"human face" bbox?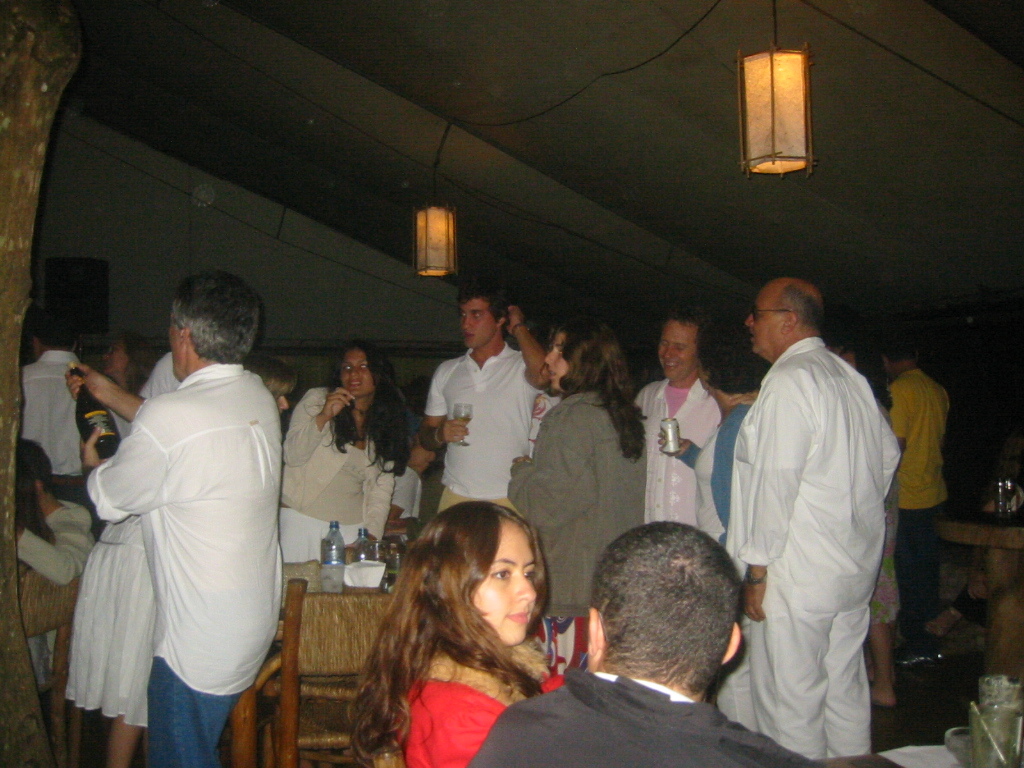
select_region(548, 330, 569, 387)
